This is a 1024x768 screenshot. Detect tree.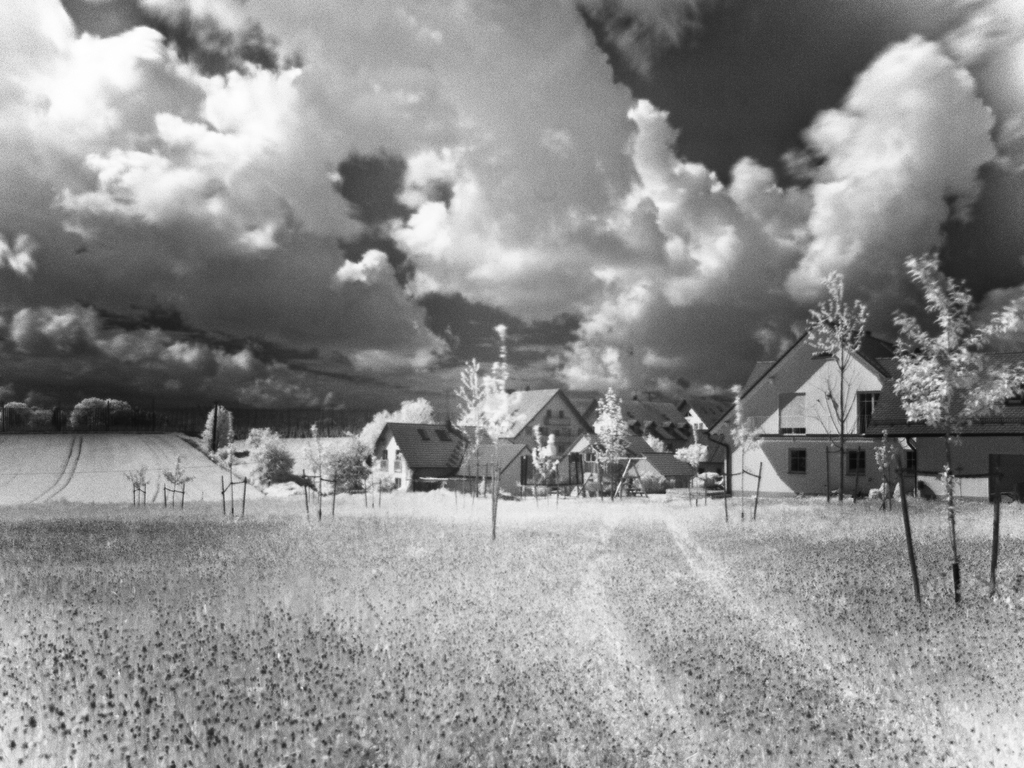
select_region(452, 326, 520, 534).
